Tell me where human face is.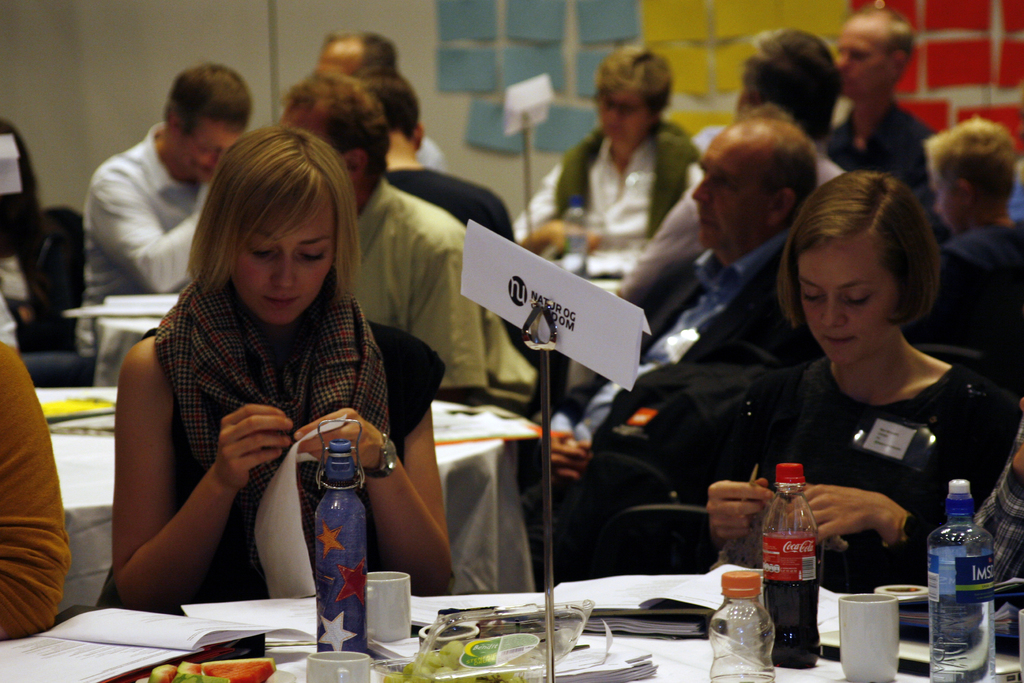
human face is at (932, 178, 956, 237).
